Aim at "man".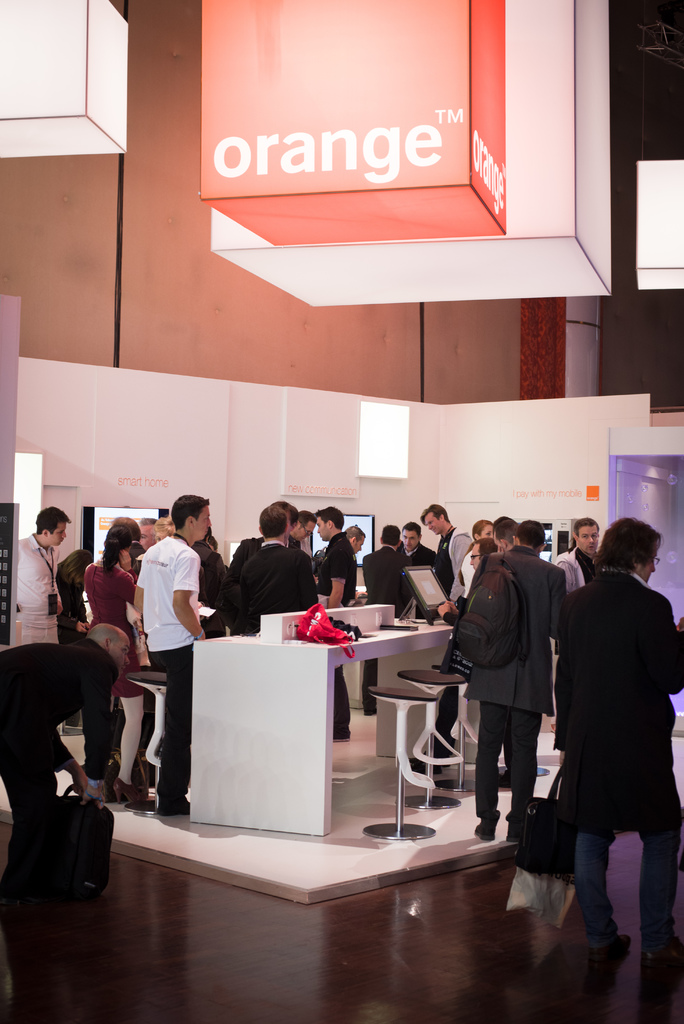
Aimed at x1=224, y1=499, x2=294, y2=574.
